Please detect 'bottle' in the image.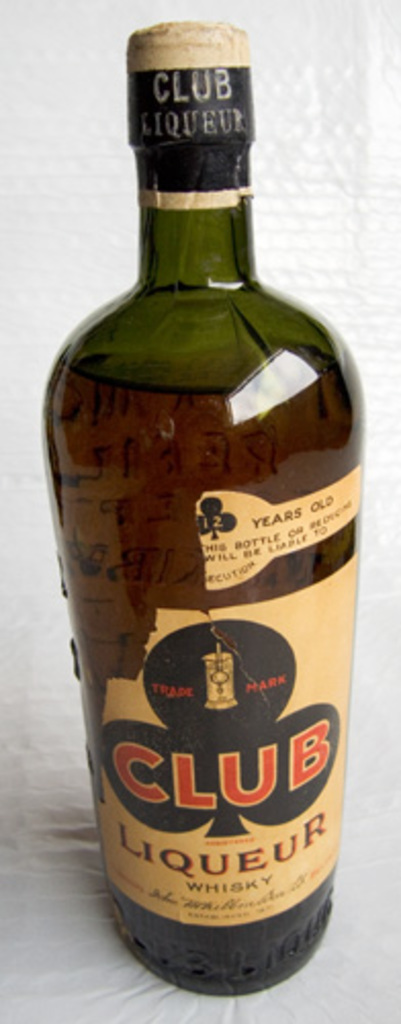
l=39, t=27, r=354, b=1023.
